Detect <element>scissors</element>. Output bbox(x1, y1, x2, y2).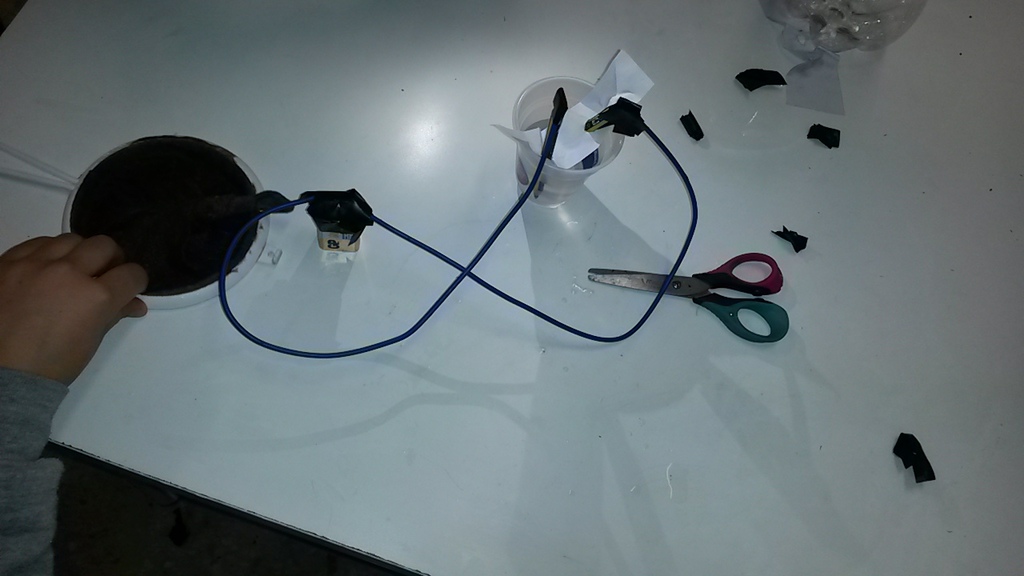
bbox(590, 248, 791, 346).
